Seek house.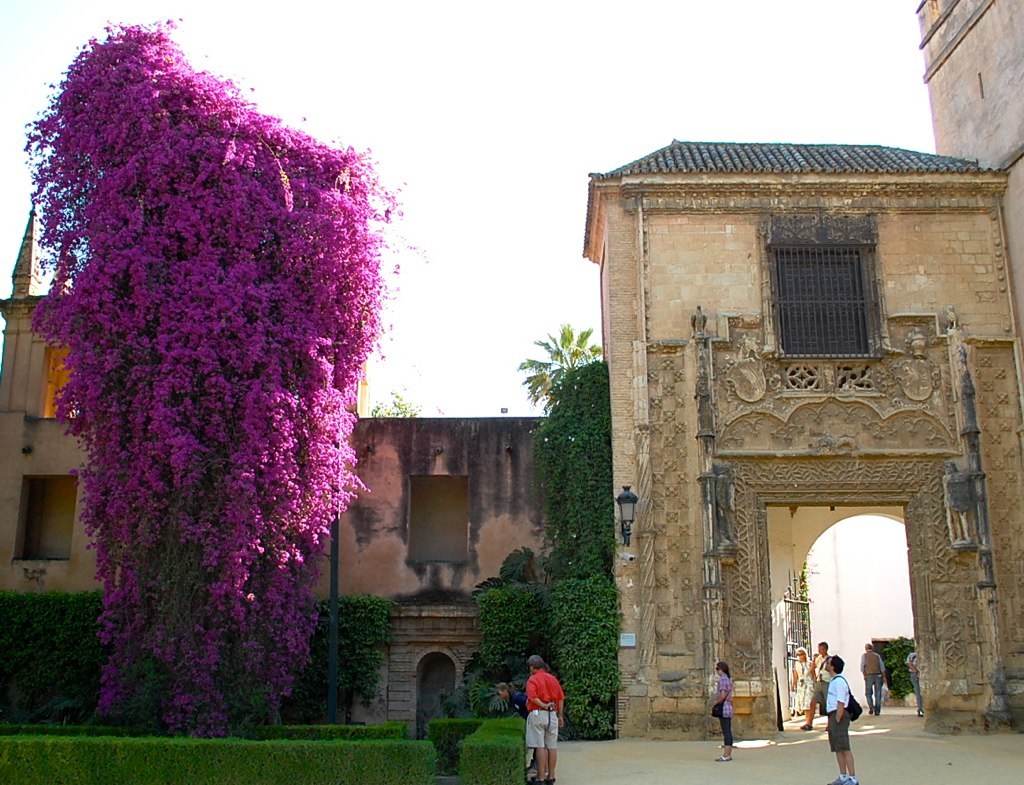
l=565, t=116, r=1021, b=693.
